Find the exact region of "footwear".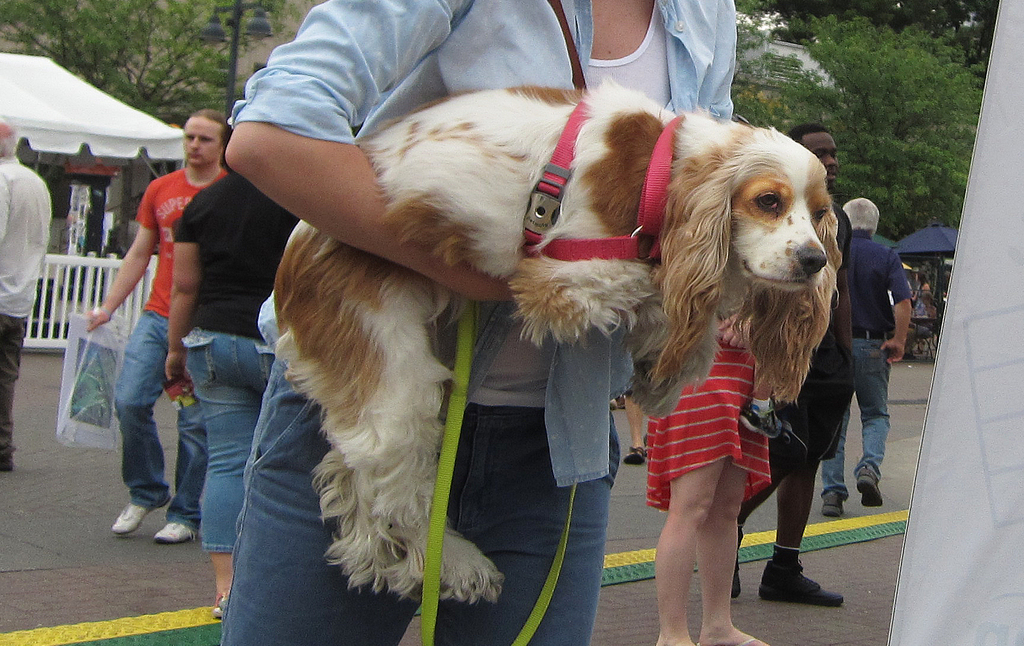
Exact region: crop(727, 522, 744, 601).
